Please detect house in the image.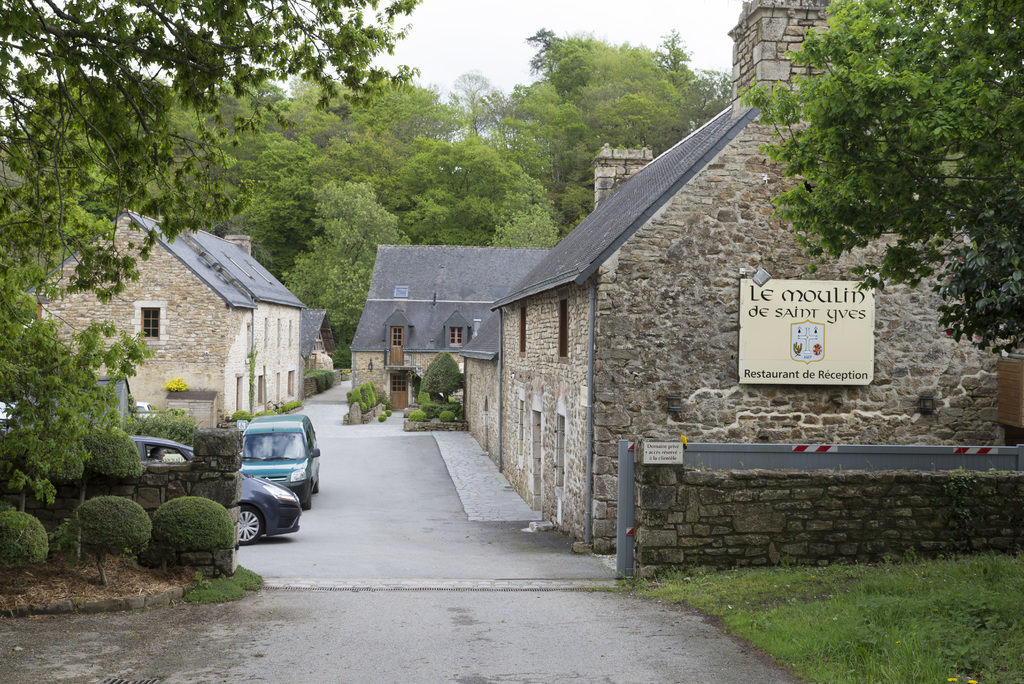
l=207, t=224, r=316, b=422.
